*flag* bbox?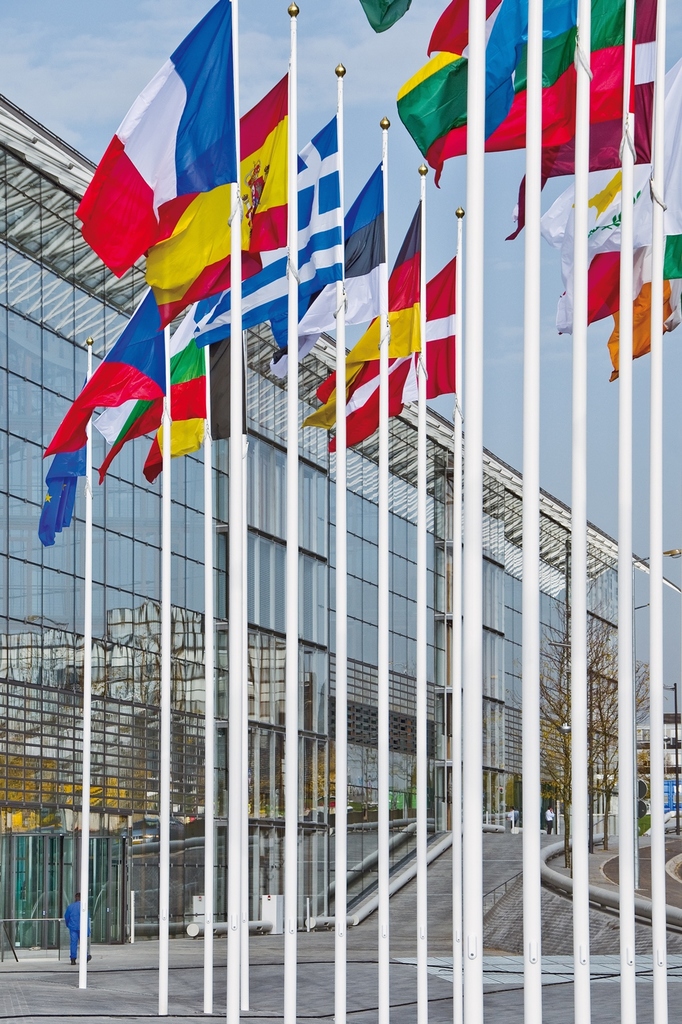
(605,285,681,372)
